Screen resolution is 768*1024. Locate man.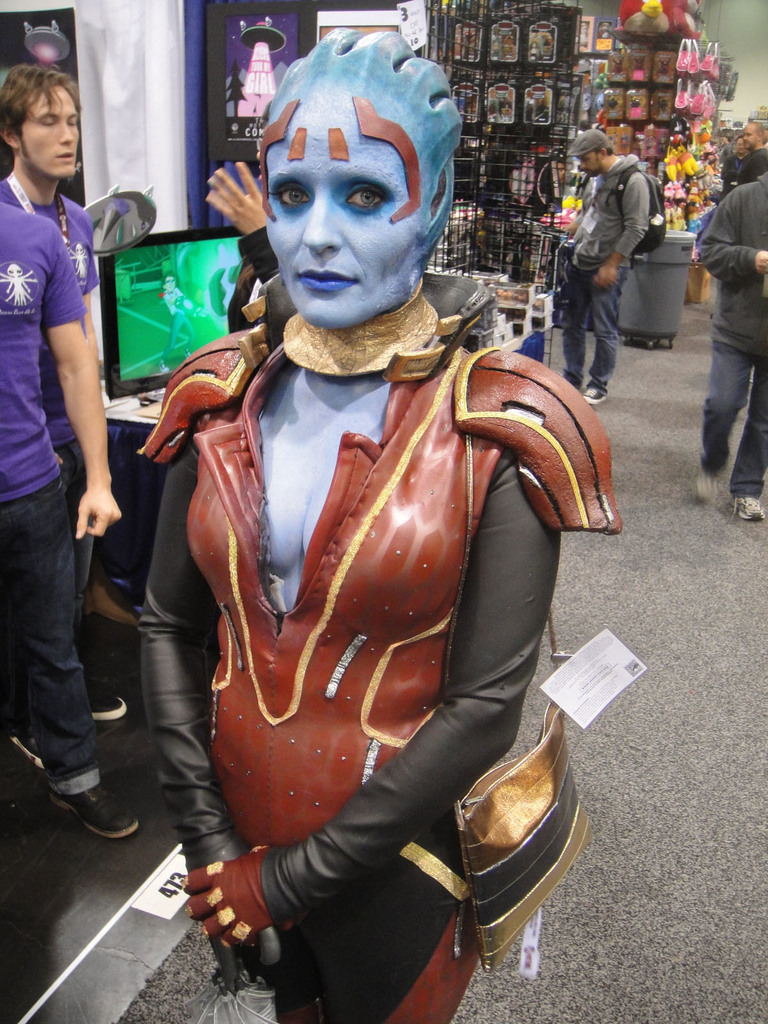
{"left": 0, "top": 205, "right": 147, "bottom": 835}.
